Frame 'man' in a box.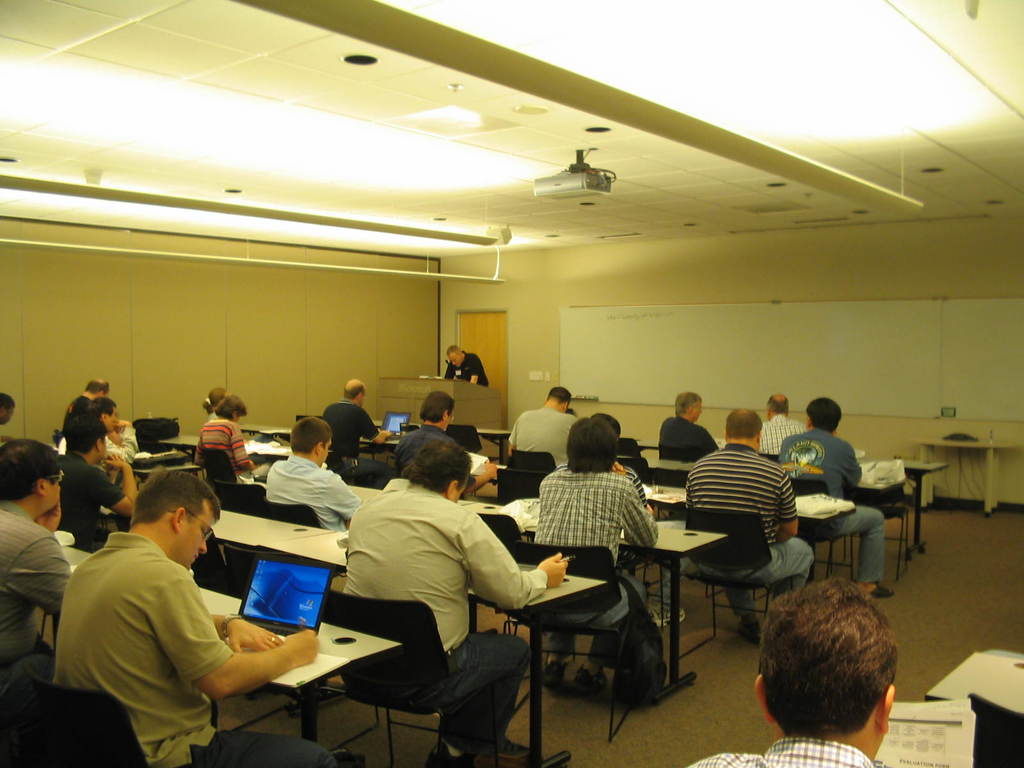
57, 419, 136, 555.
